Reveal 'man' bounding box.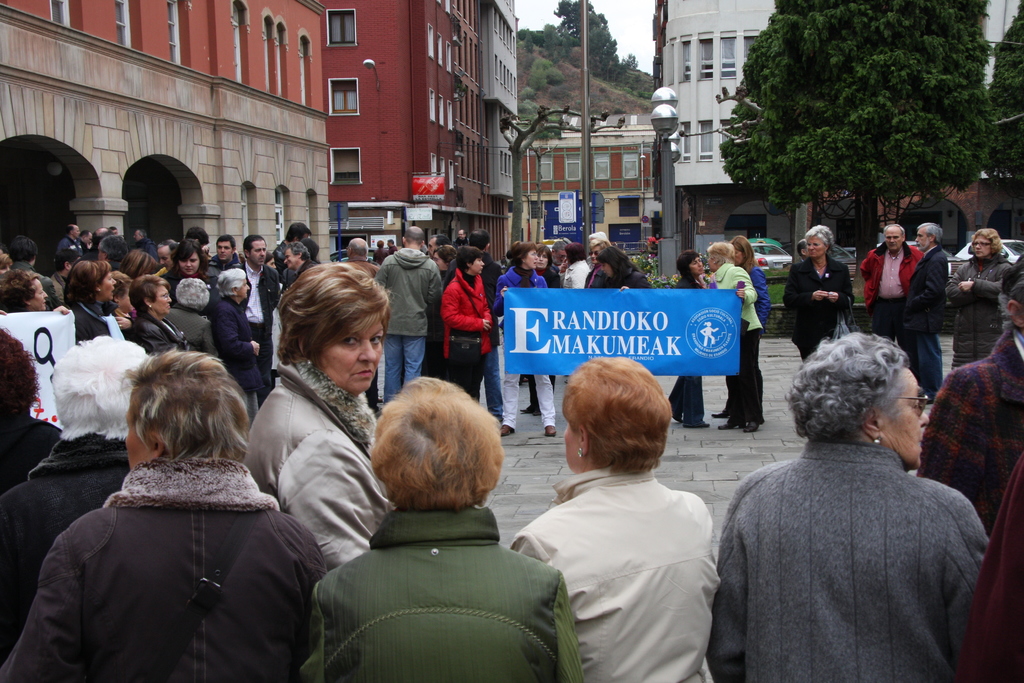
Revealed: 278/242/314/292.
